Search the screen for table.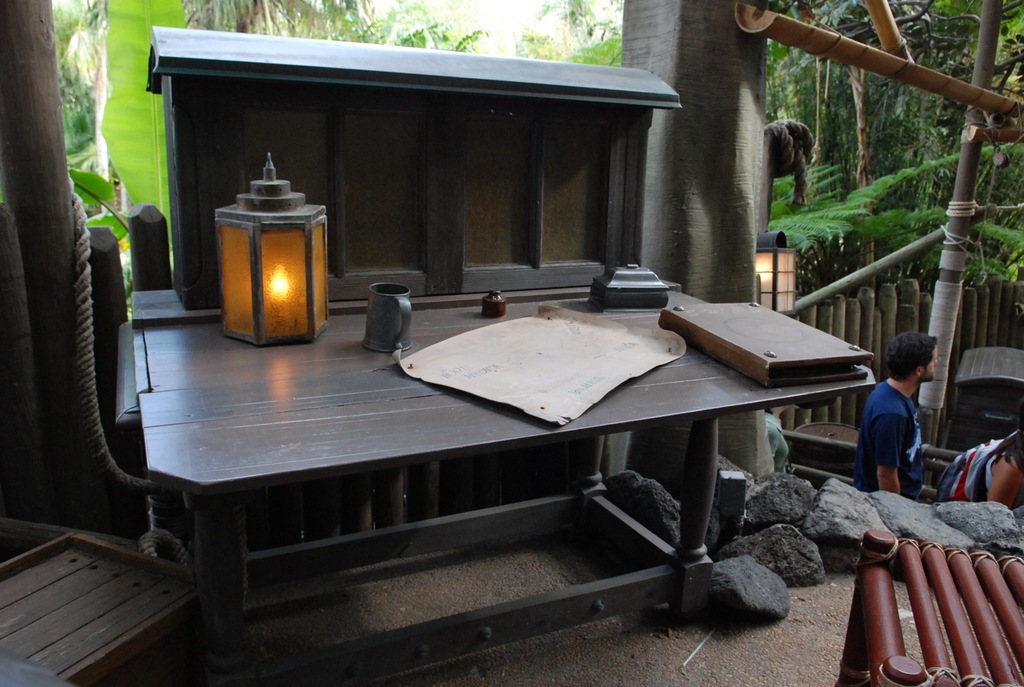
Found at (128, 287, 877, 686).
